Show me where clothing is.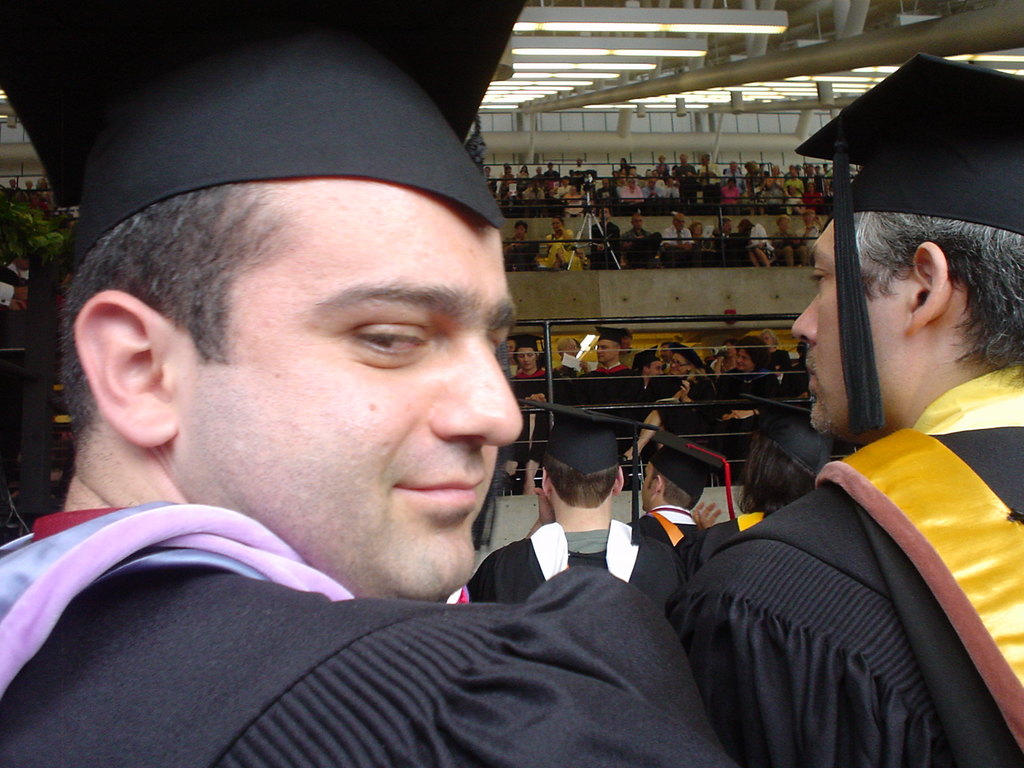
clothing is at x1=0 y1=500 x2=718 y2=767.
